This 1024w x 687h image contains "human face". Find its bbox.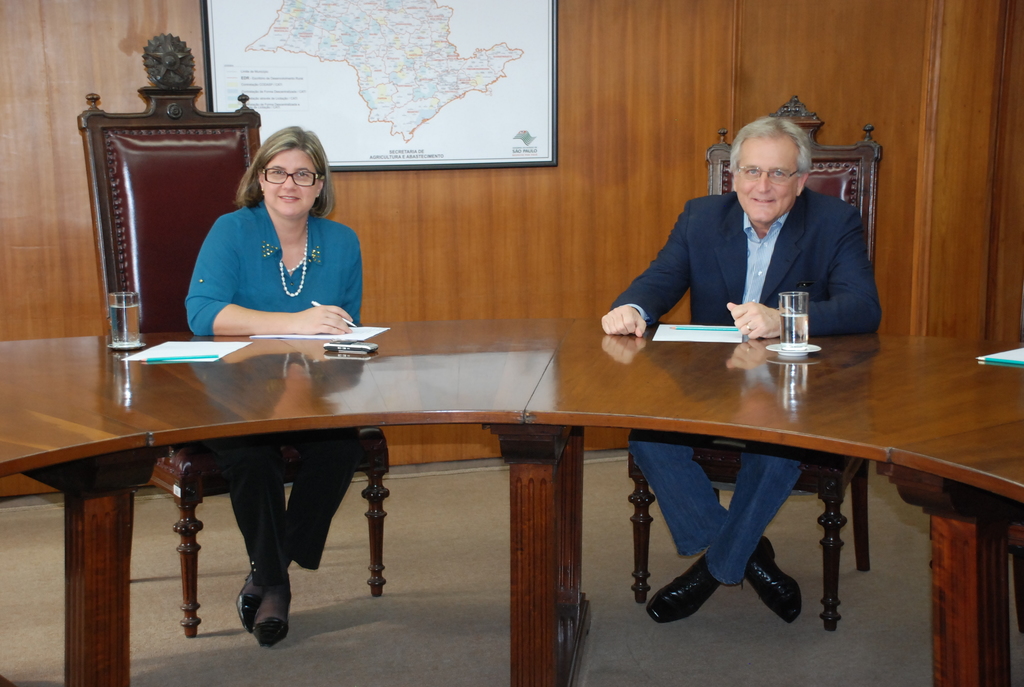
[x1=264, y1=151, x2=319, y2=217].
